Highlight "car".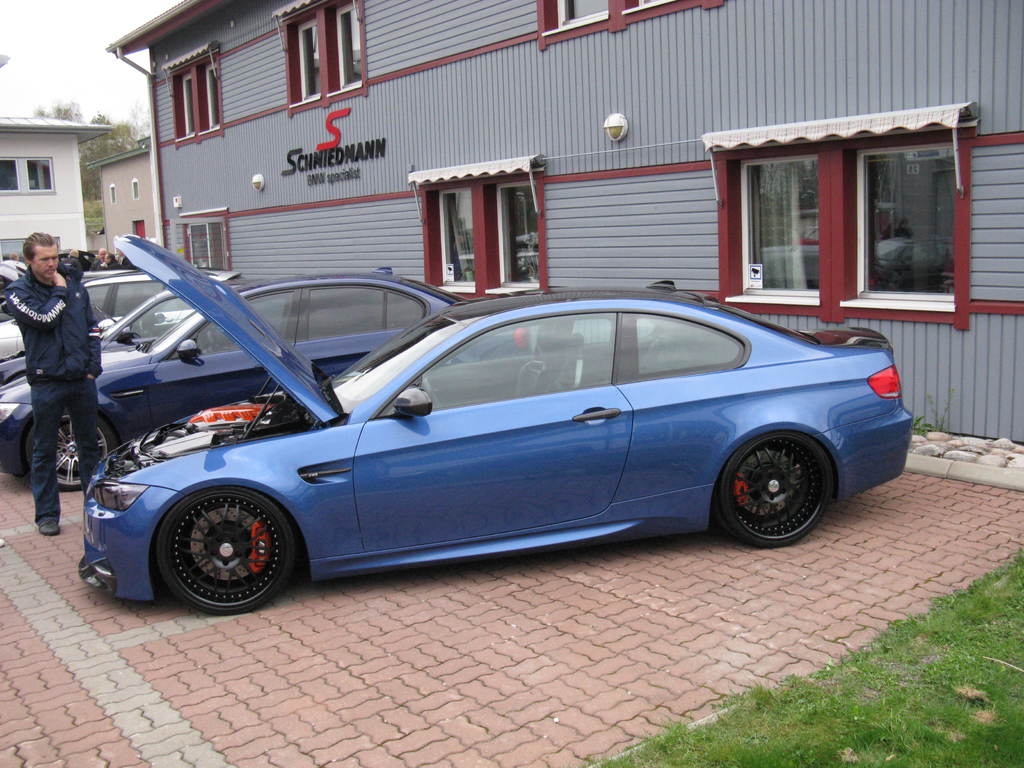
Highlighted region: (x1=0, y1=257, x2=576, y2=488).
